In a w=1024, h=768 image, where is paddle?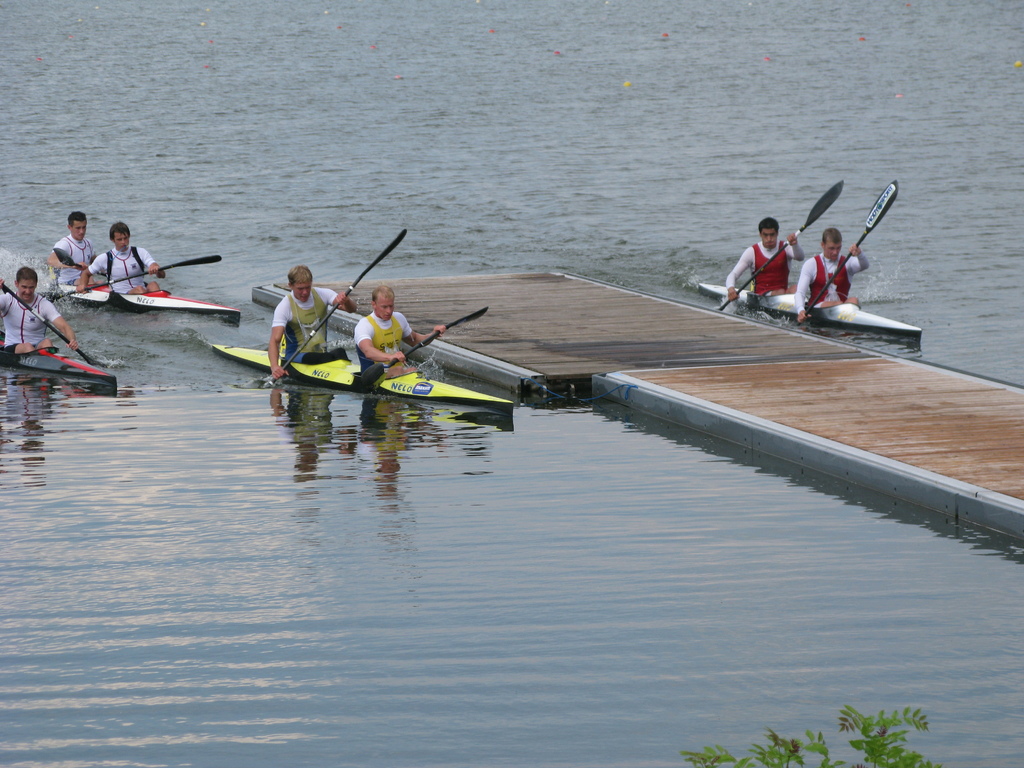
x1=31, y1=253, x2=228, y2=310.
